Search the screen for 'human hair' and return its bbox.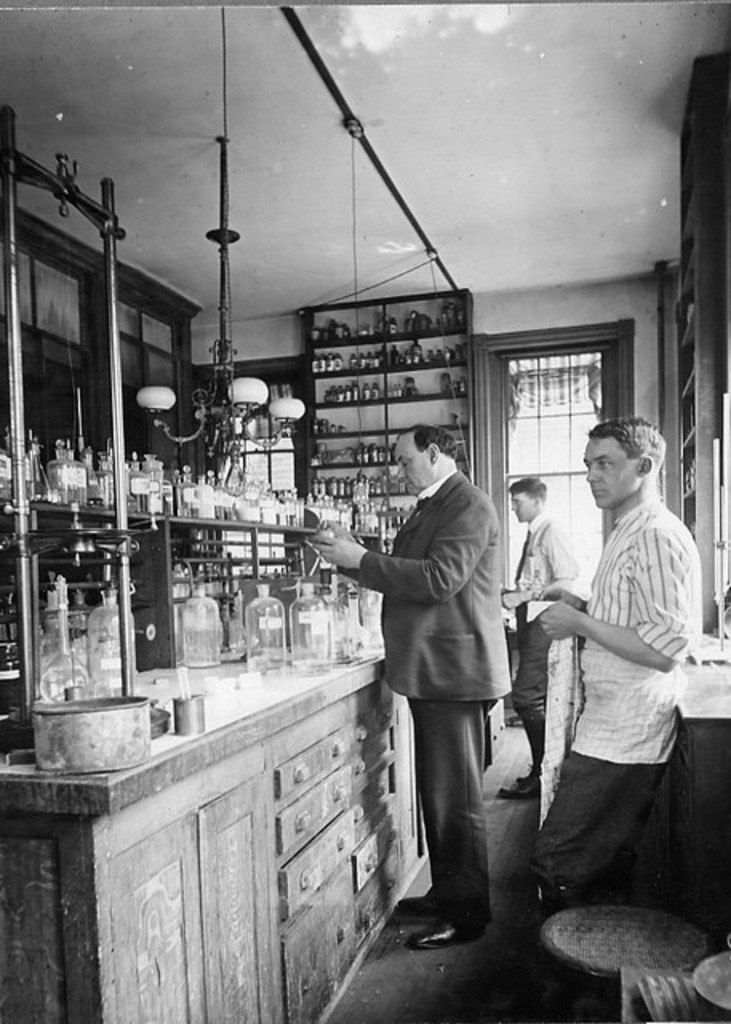
Found: 398 422 459 461.
